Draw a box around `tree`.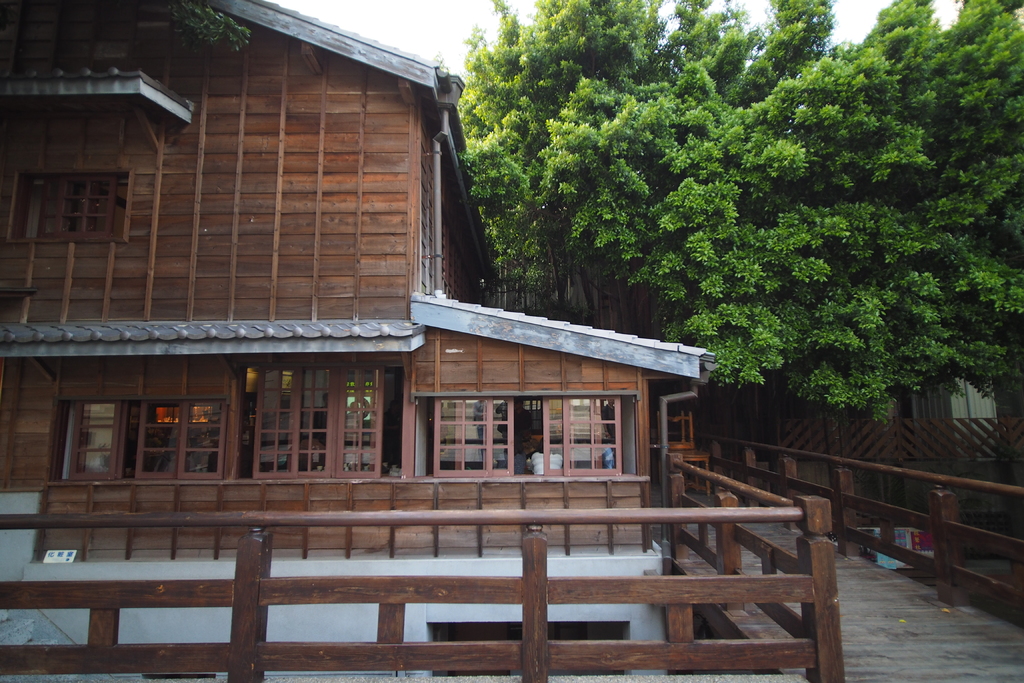
locate(164, 0, 253, 55).
